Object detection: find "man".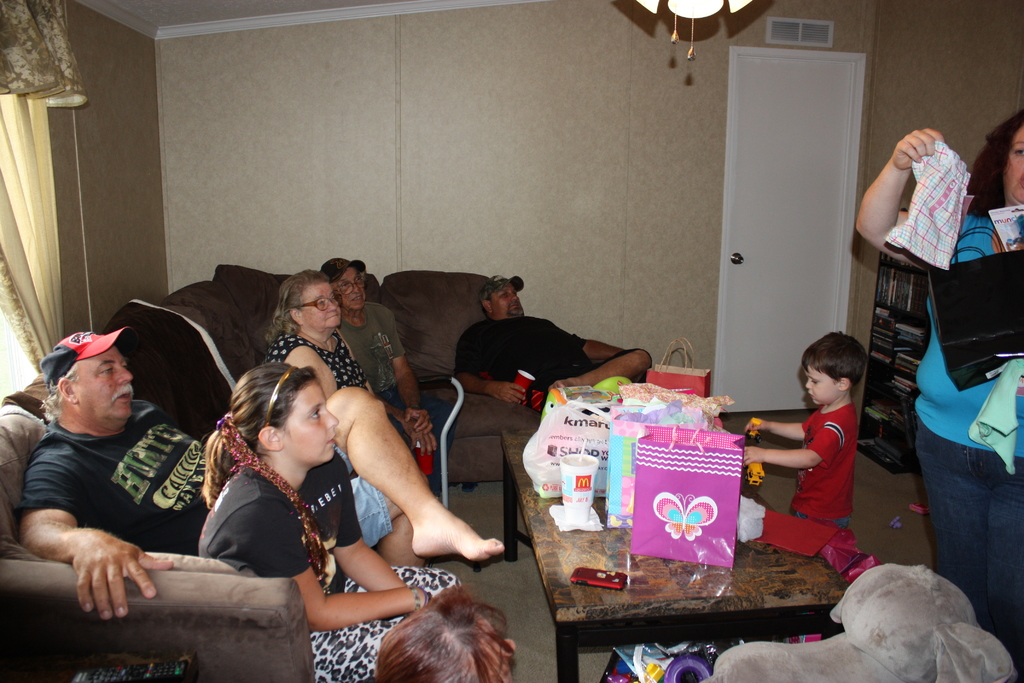
l=321, t=254, r=433, b=487.
